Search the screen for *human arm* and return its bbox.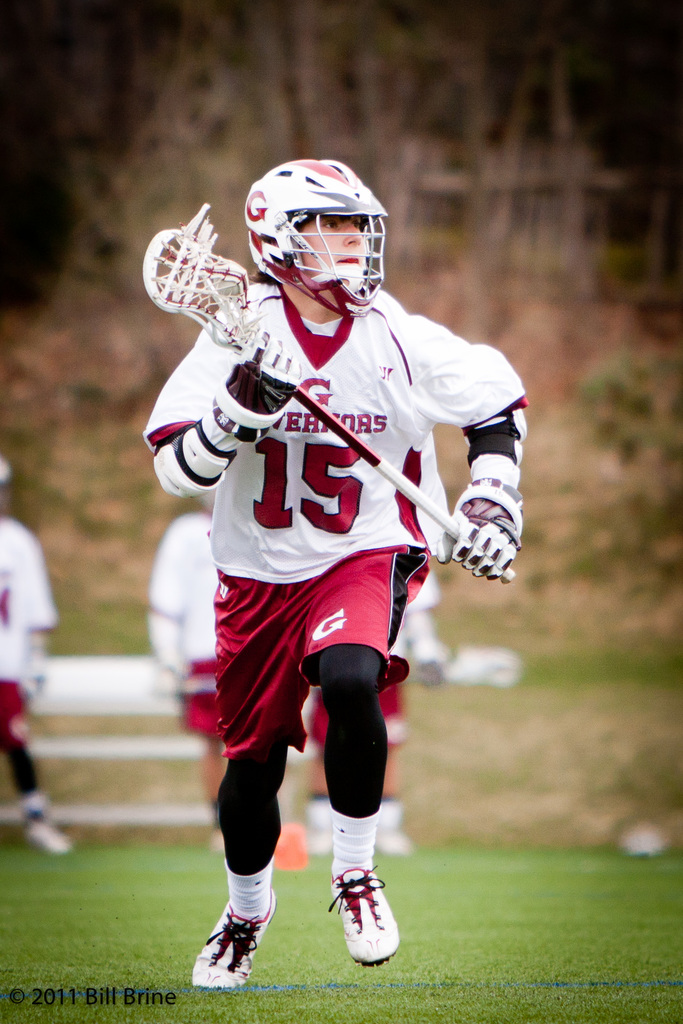
Found: bbox=[22, 534, 47, 710].
